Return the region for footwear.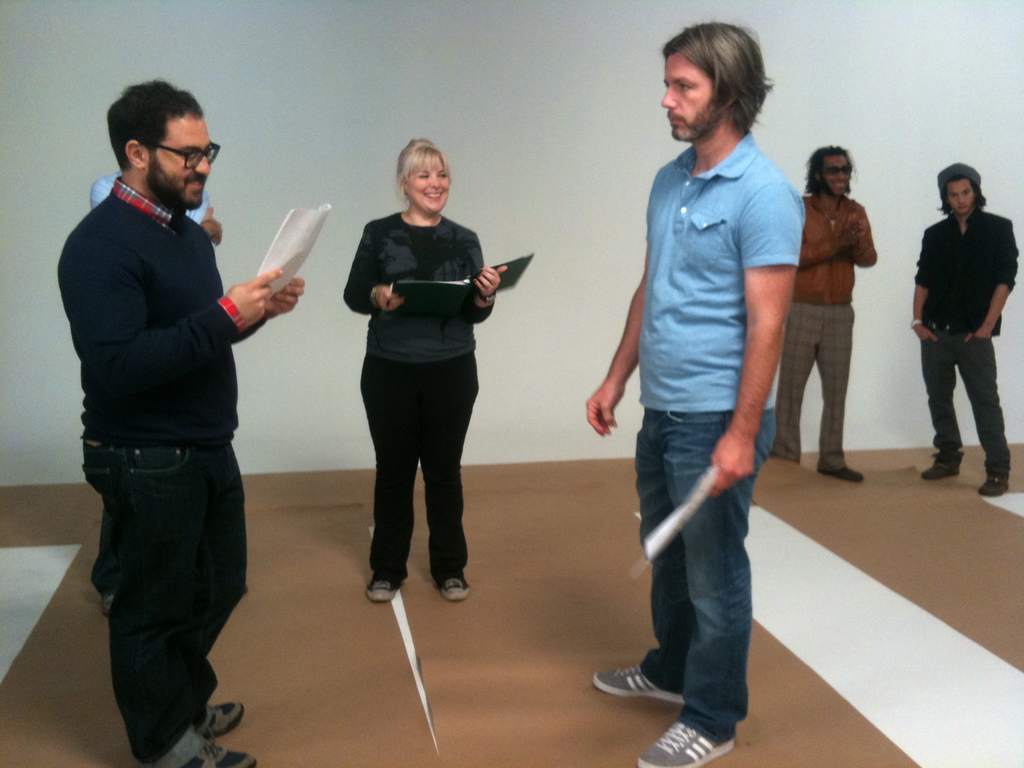
442,578,476,600.
